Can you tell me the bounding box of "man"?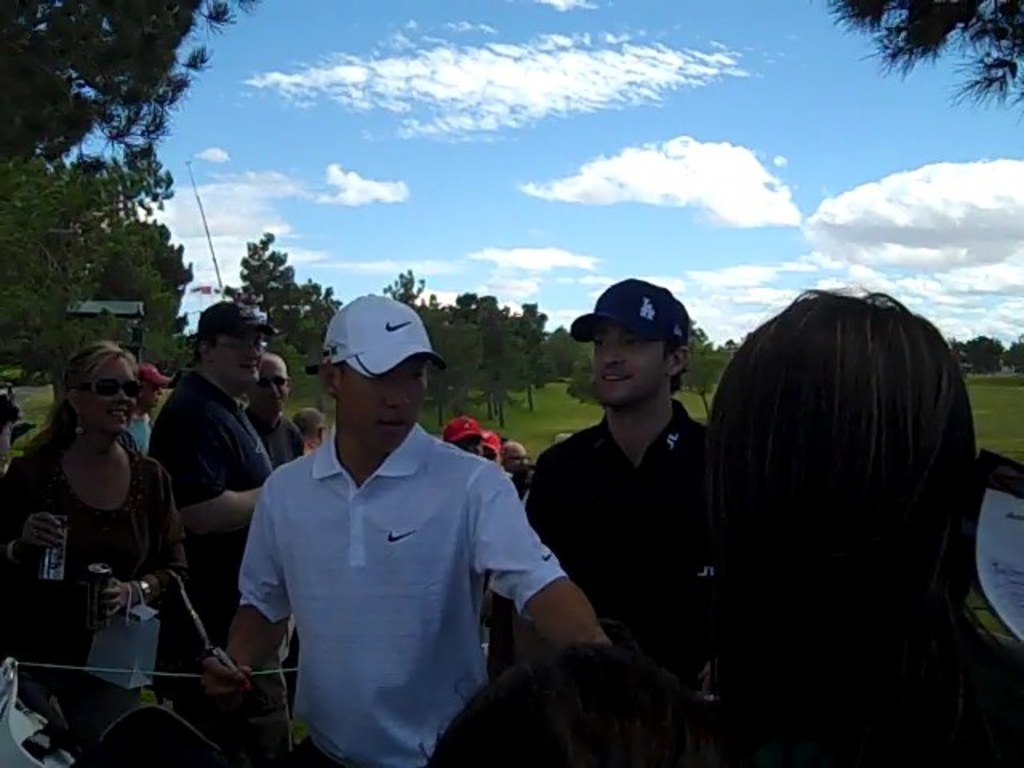
select_region(219, 296, 560, 746).
